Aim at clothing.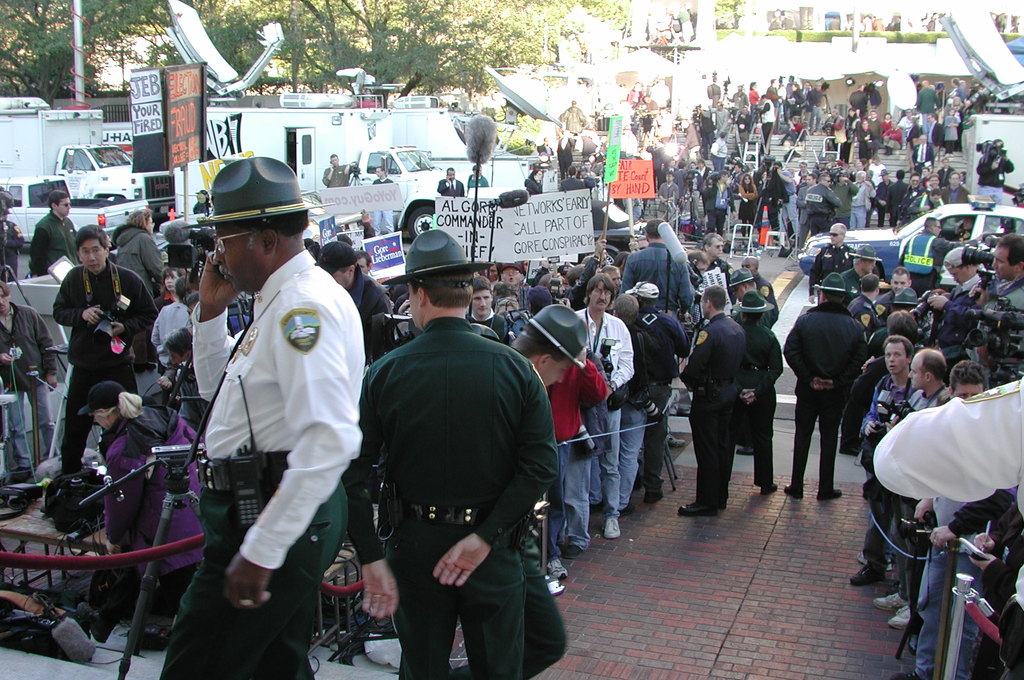
Aimed at {"left": 808, "top": 242, "right": 858, "bottom": 312}.
